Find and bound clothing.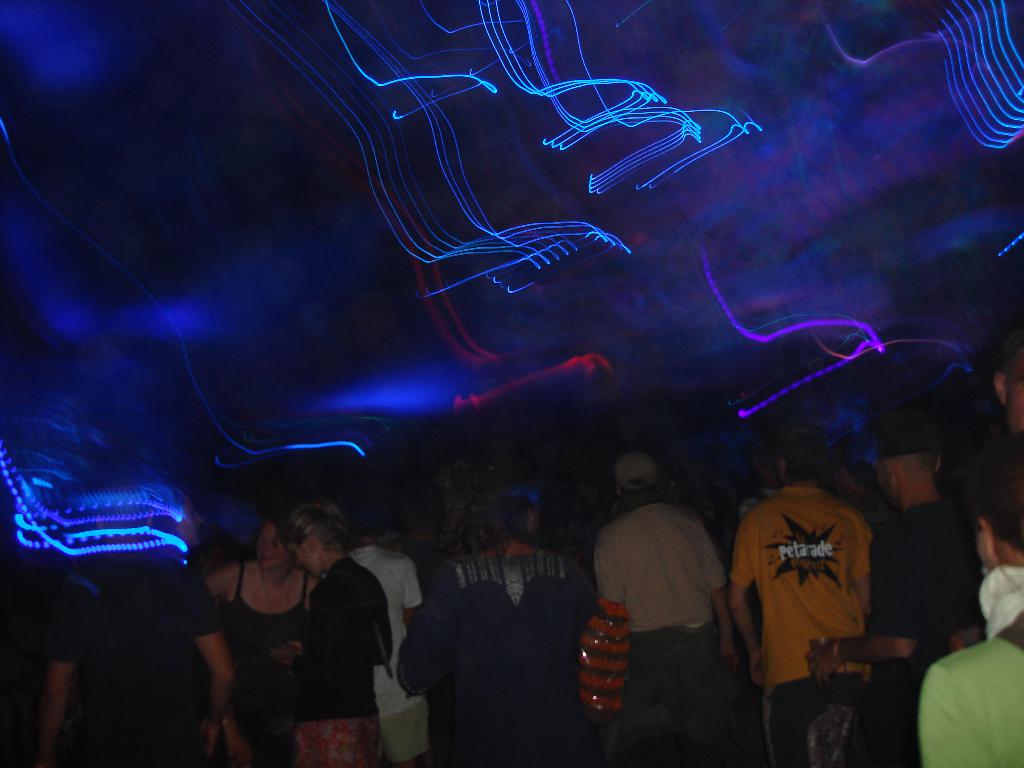
Bound: l=867, t=493, r=991, b=767.
